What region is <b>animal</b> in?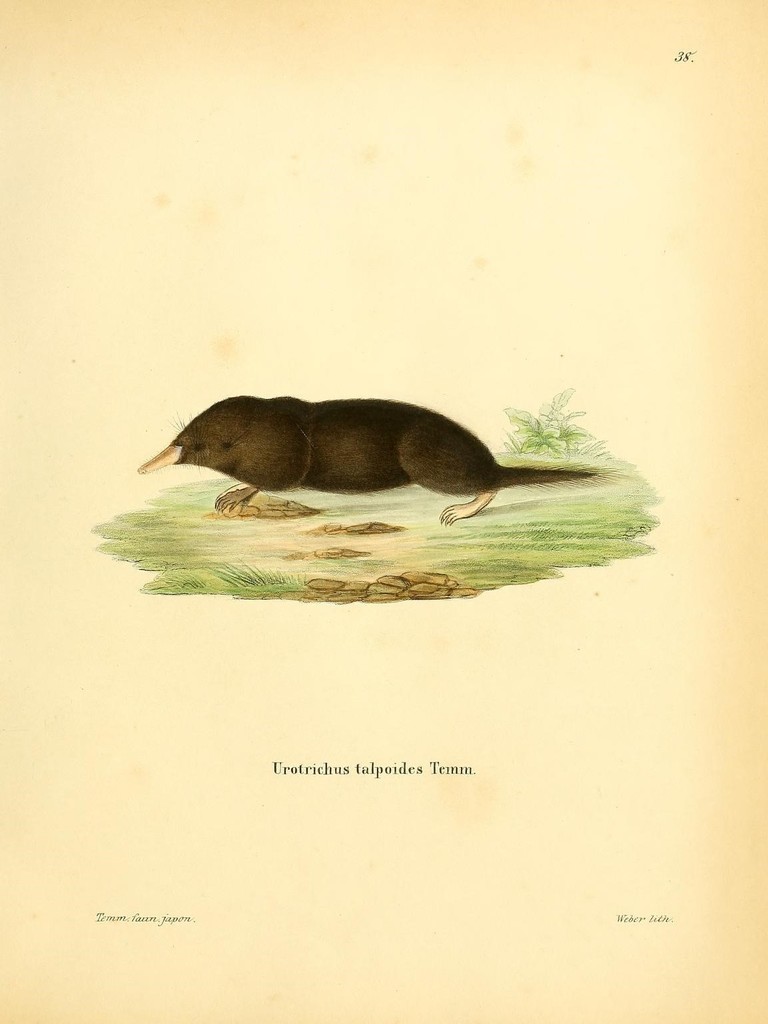
<bbox>135, 395, 615, 524</bbox>.
